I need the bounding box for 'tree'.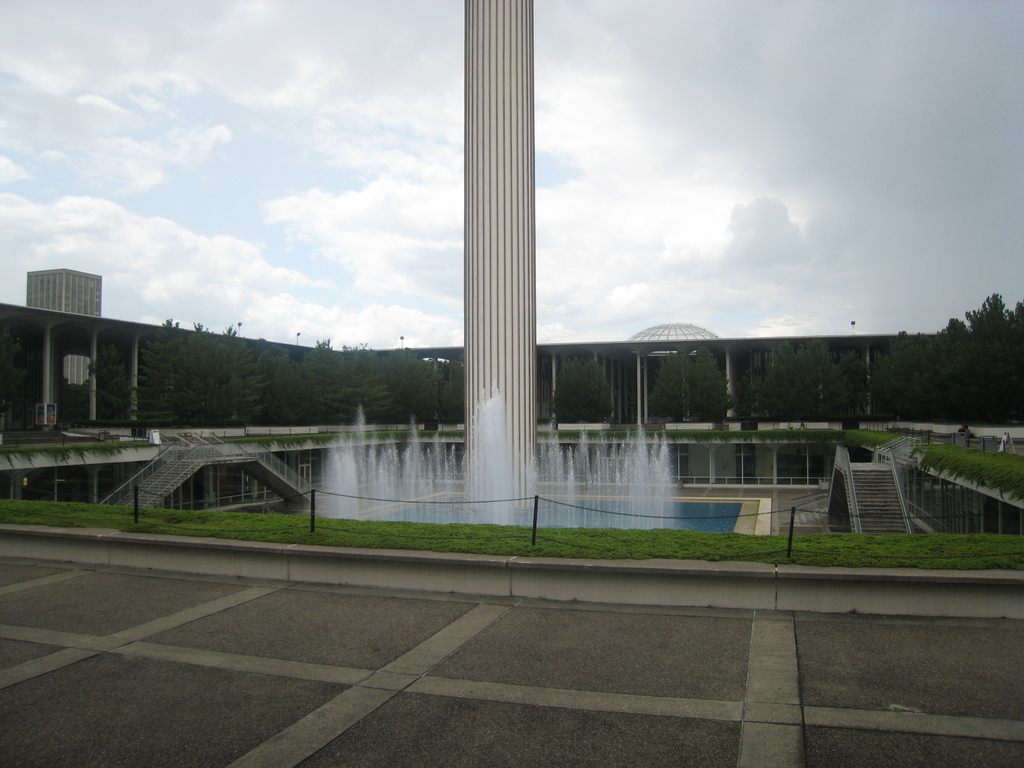
Here it is: 749/333/858/433.
